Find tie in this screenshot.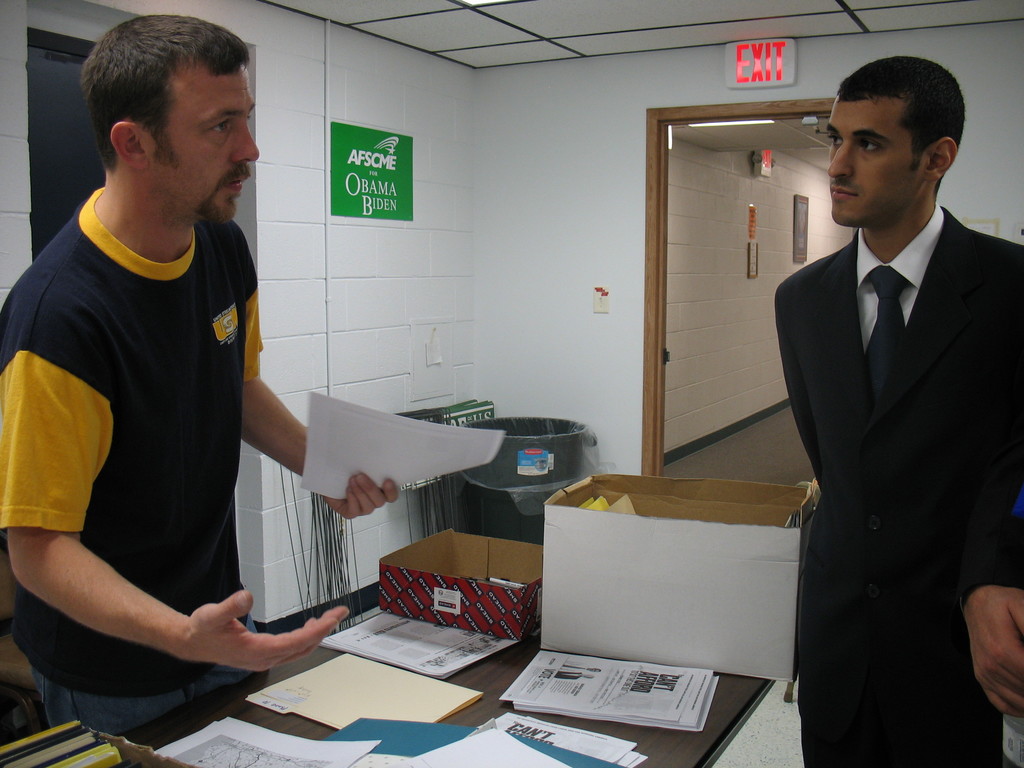
The bounding box for tie is [866,266,909,426].
